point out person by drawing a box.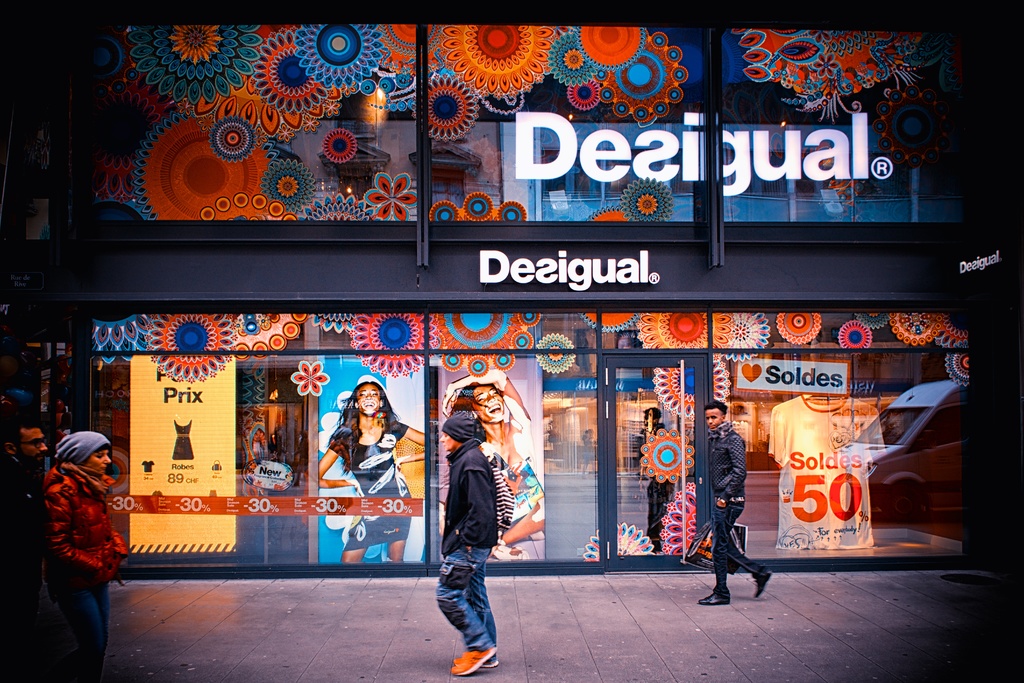
442, 419, 504, 675.
